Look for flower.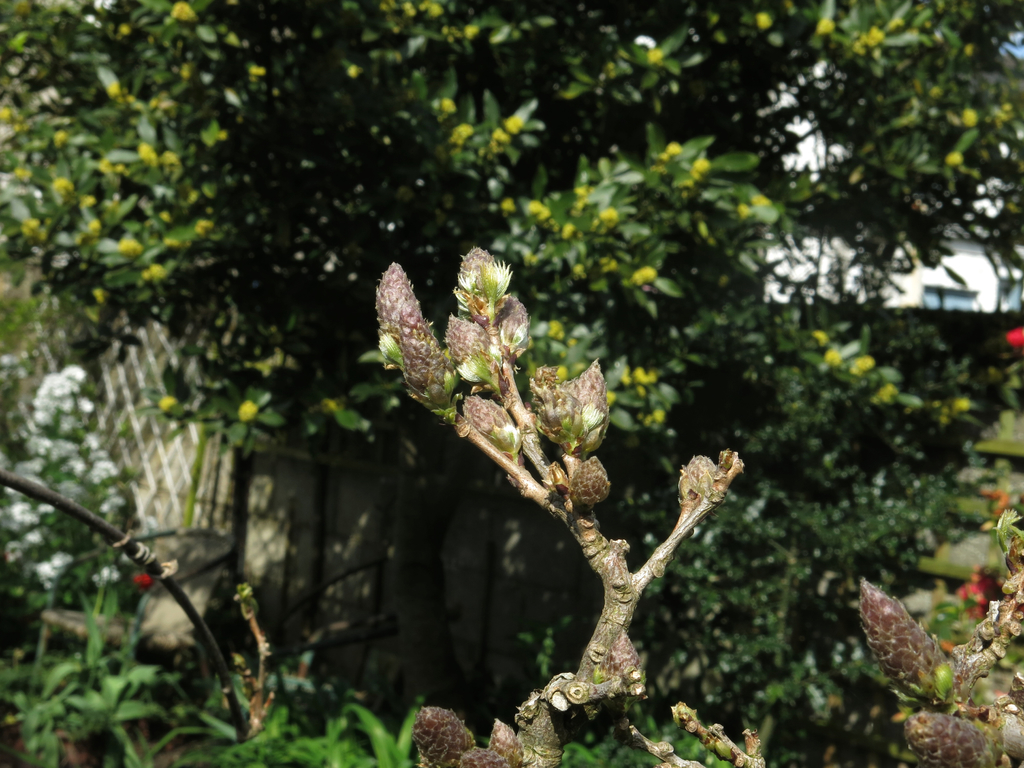
Found: <bbox>963, 108, 979, 127</bbox>.
